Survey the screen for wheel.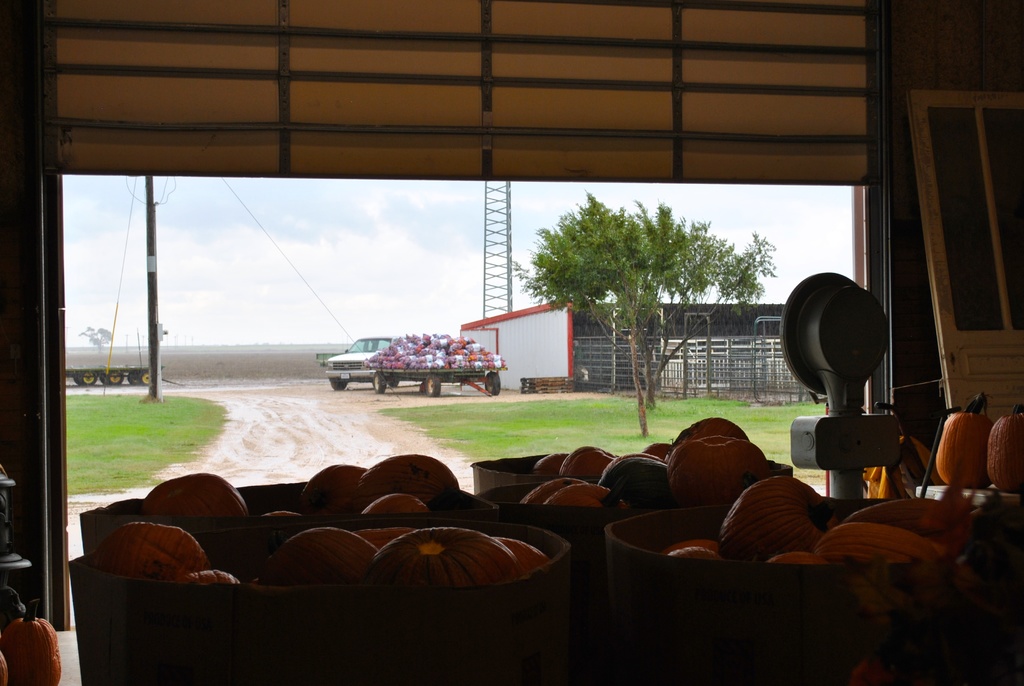
Survey found: {"left": 110, "top": 368, "right": 124, "bottom": 383}.
